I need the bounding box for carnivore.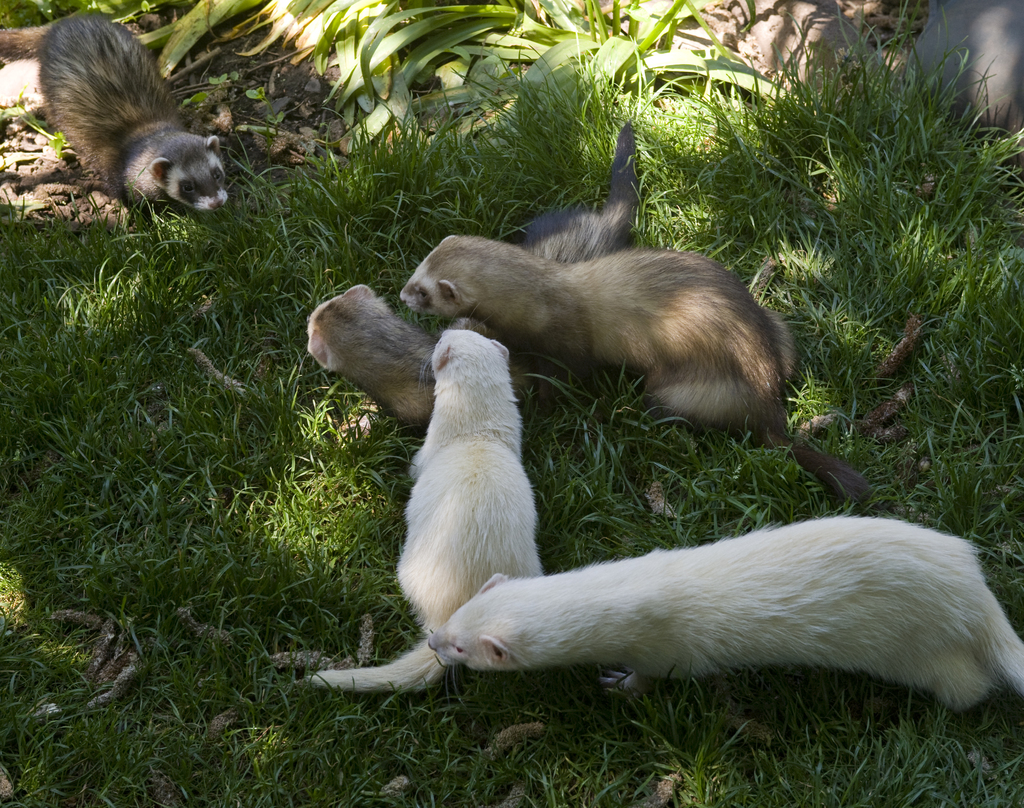
Here it is: rect(298, 115, 636, 438).
